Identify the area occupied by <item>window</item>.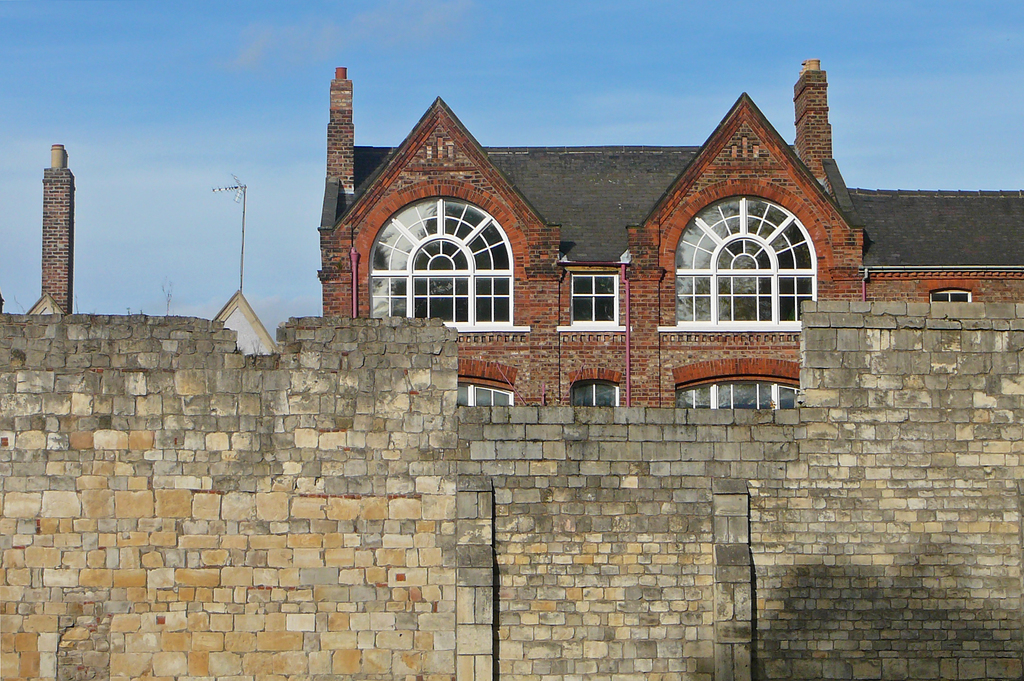
Area: [x1=660, y1=198, x2=821, y2=327].
